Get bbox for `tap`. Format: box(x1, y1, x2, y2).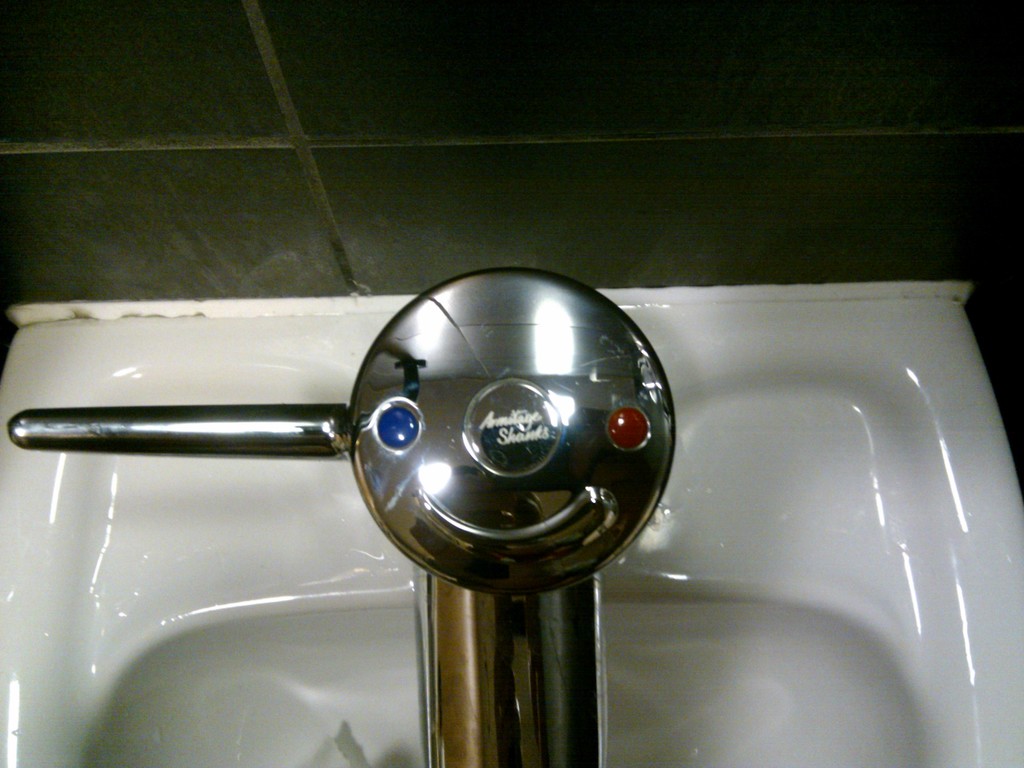
box(0, 265, 675, 767).
